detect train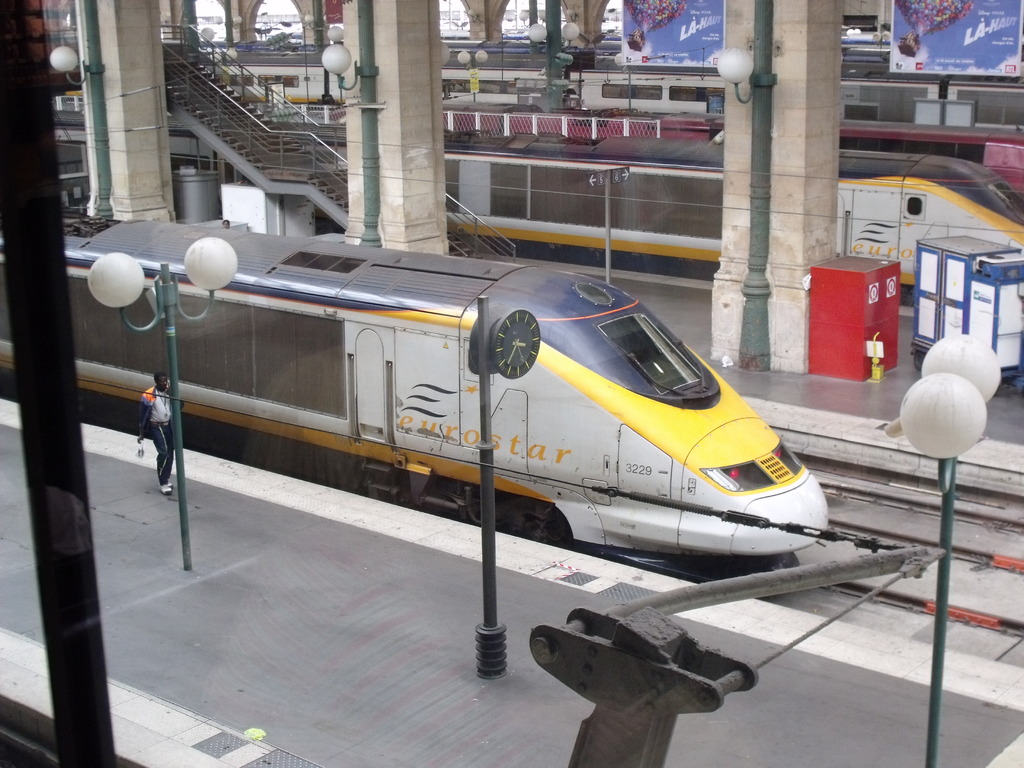
crop(0, 211, 831, 572)
